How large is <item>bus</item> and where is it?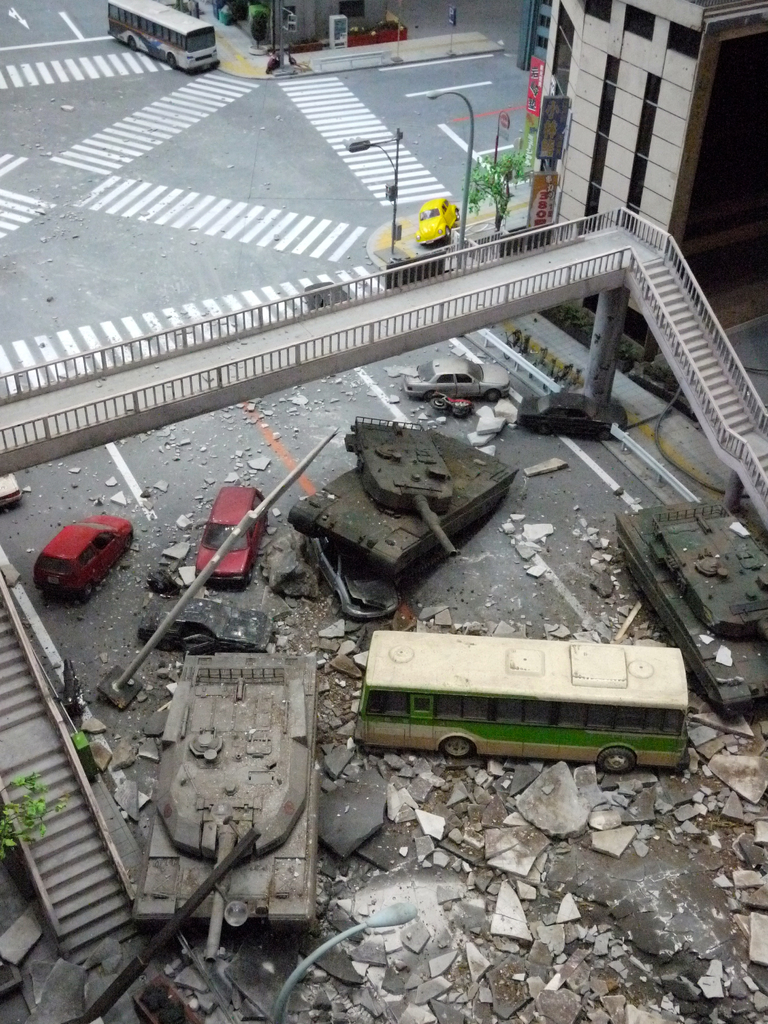
Bounding box: l=107, t=0, r=219, b=74.
